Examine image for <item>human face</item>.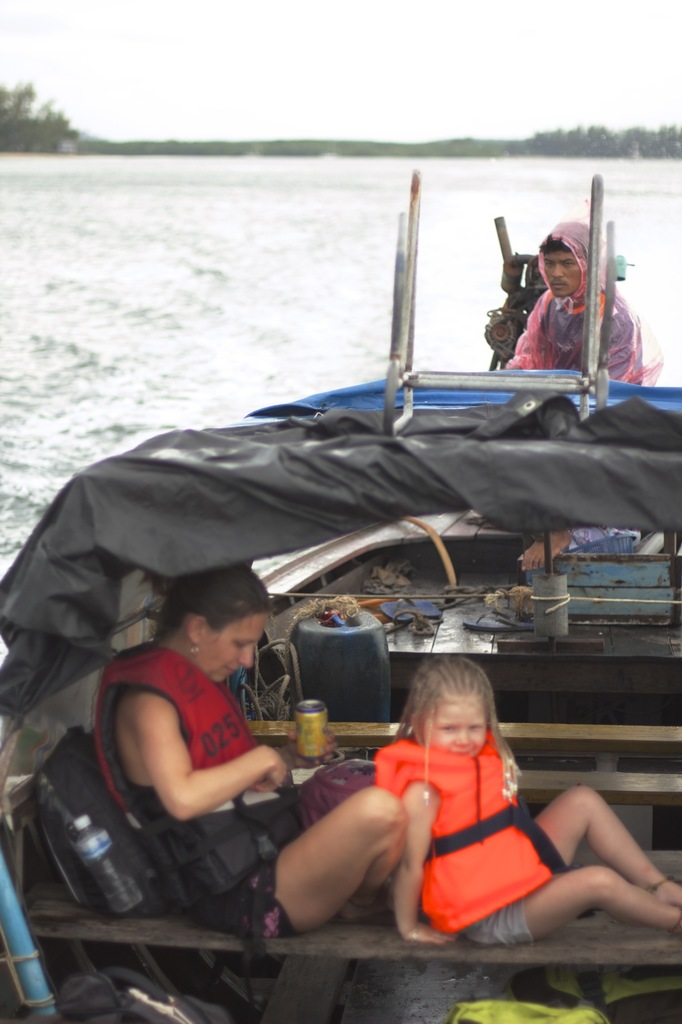
Examination result: 419 693 488 756.
